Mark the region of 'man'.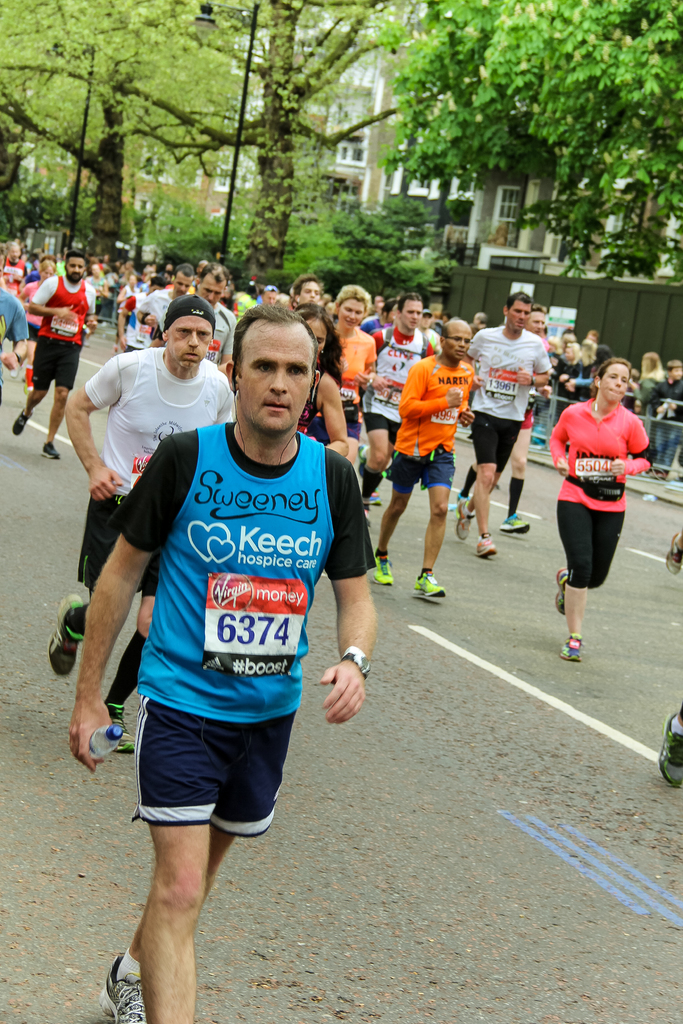
Region: box=[0, 252, 29, 404].
